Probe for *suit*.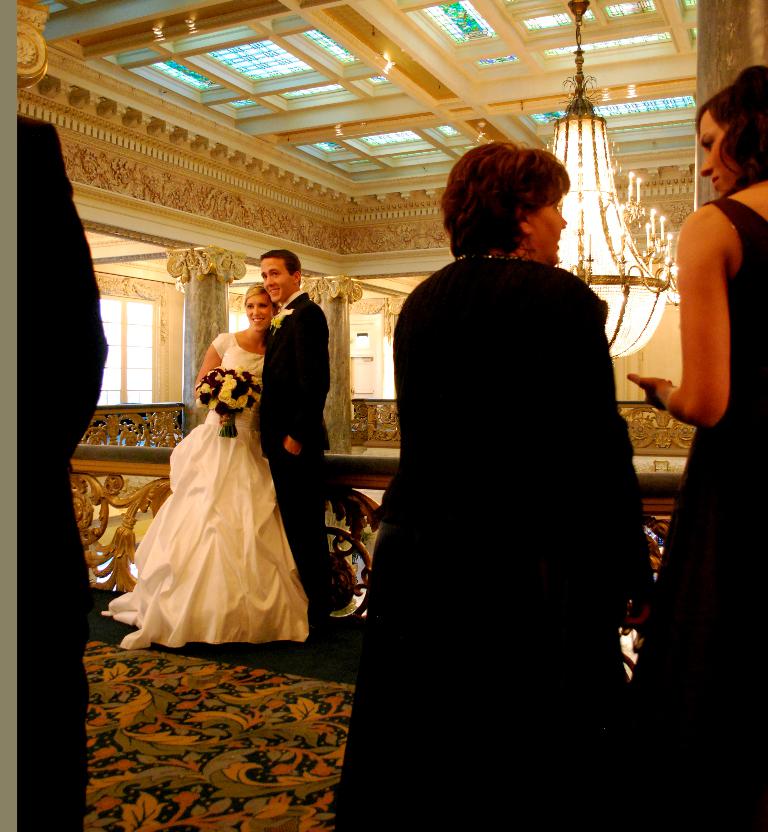
Probe result: left=336, top=160, right=666, bottom=783.
